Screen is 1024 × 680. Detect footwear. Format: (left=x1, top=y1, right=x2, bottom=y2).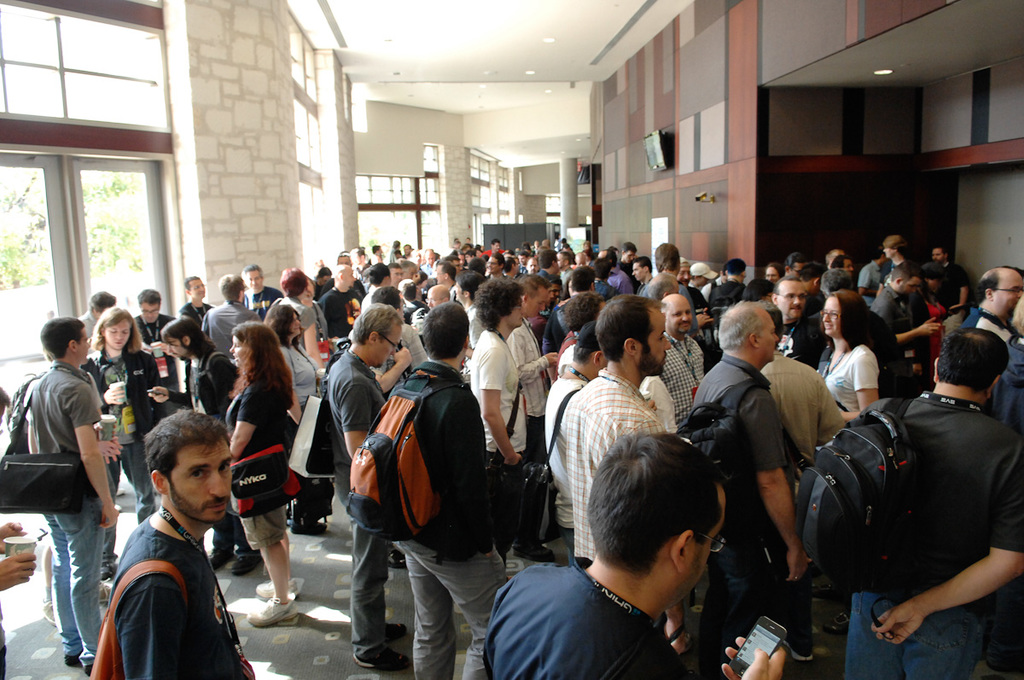
(left=780, top=642, right=819, bottom=663).
